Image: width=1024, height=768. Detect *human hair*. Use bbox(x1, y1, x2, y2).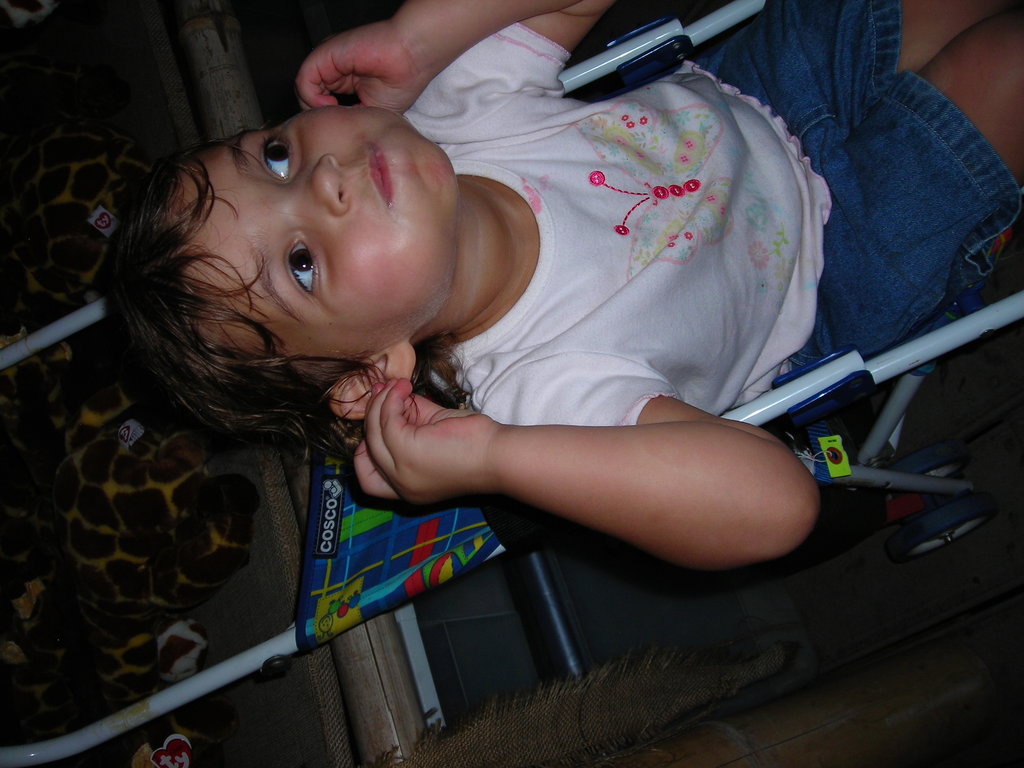
bbox(139, 62, 497, 412).
